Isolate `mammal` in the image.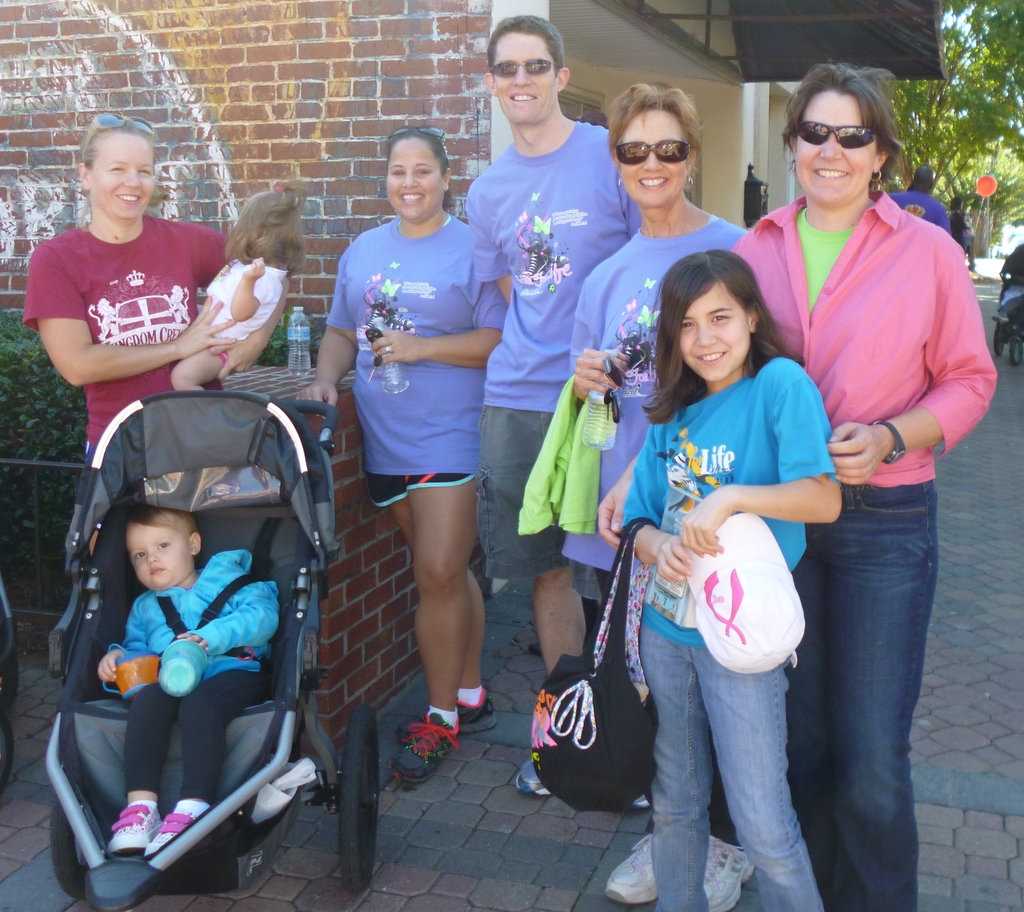
Isolated region: bbox=[565, 82, 753, 911].
